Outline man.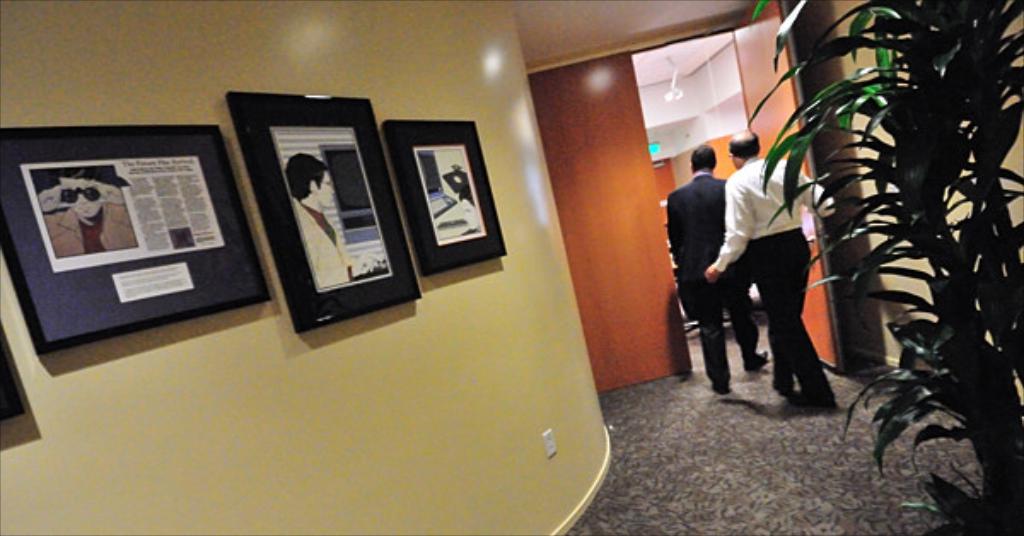
Outline: BBox(705, 128, 843, 401).
